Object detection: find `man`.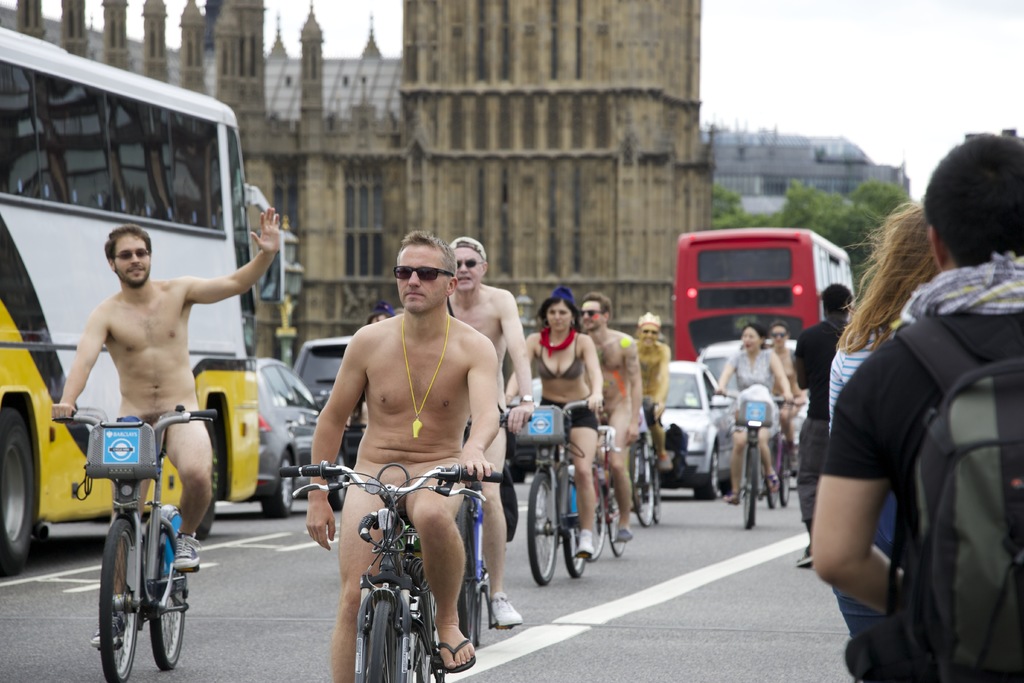
x1=628, y1=318, x2=674, y2=473.
